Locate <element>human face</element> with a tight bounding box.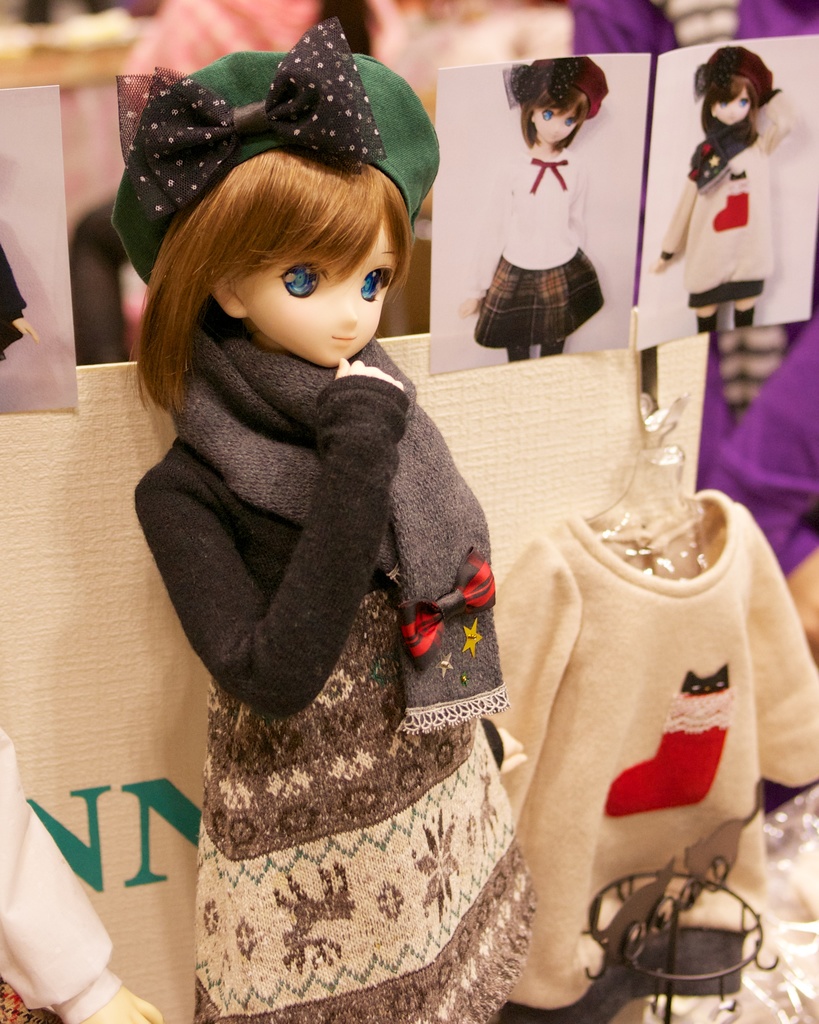
[x1=536, y1=95, x2=580, y2=145].
